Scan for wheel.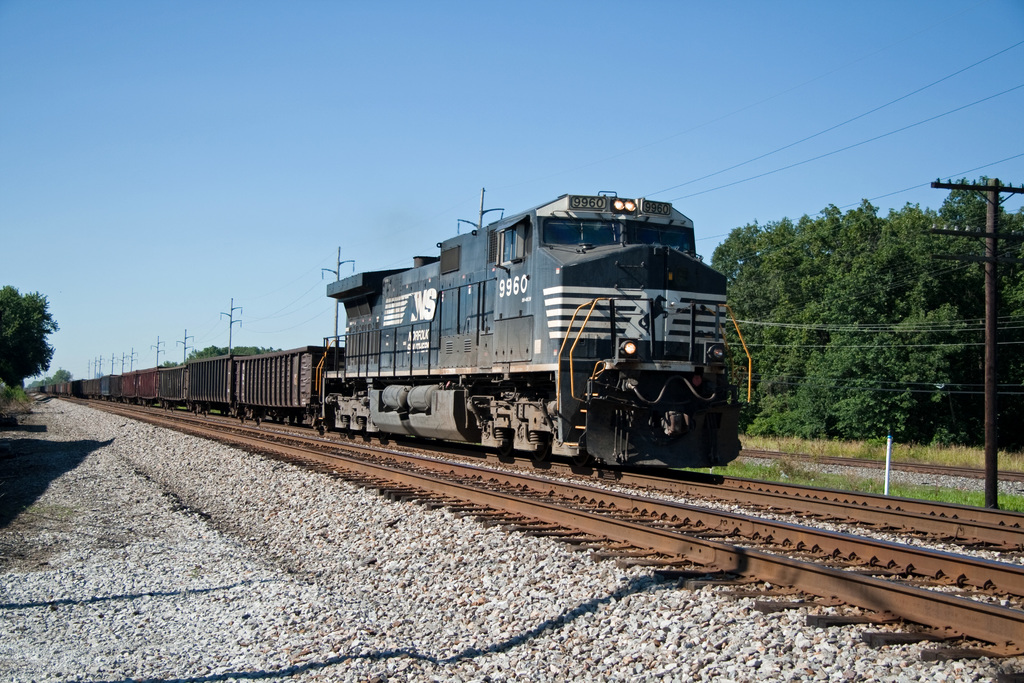
Scan result: box=[495, 442, 516, 457].
